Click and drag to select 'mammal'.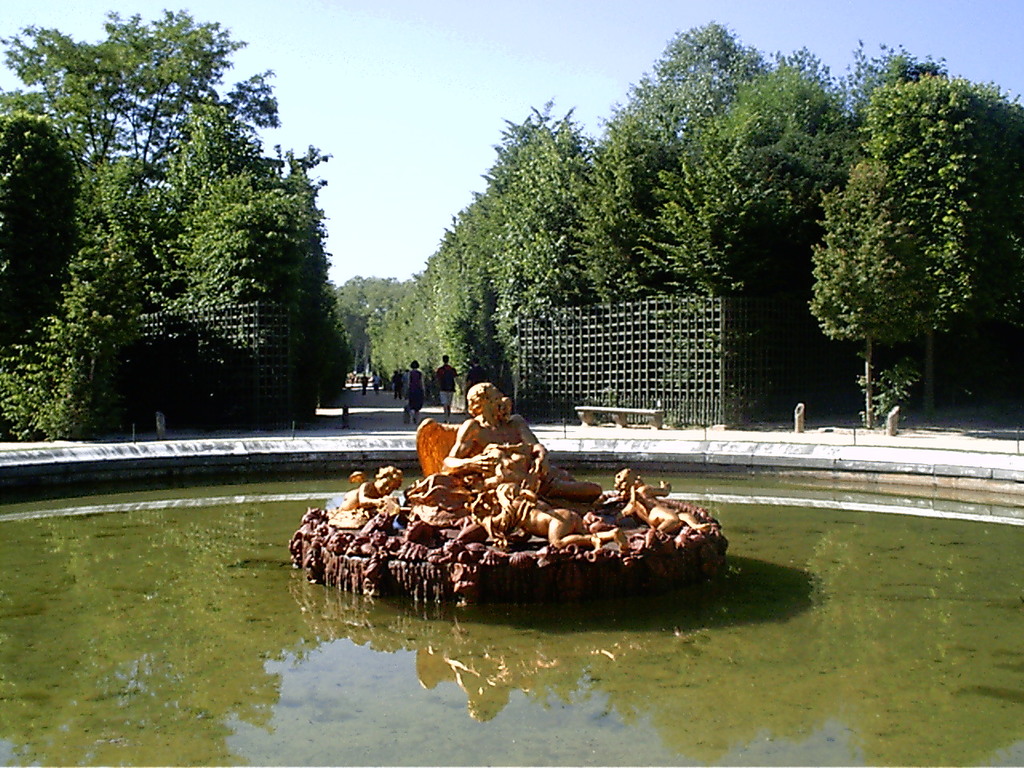
Selection: box(406, 363, 429, 423).
